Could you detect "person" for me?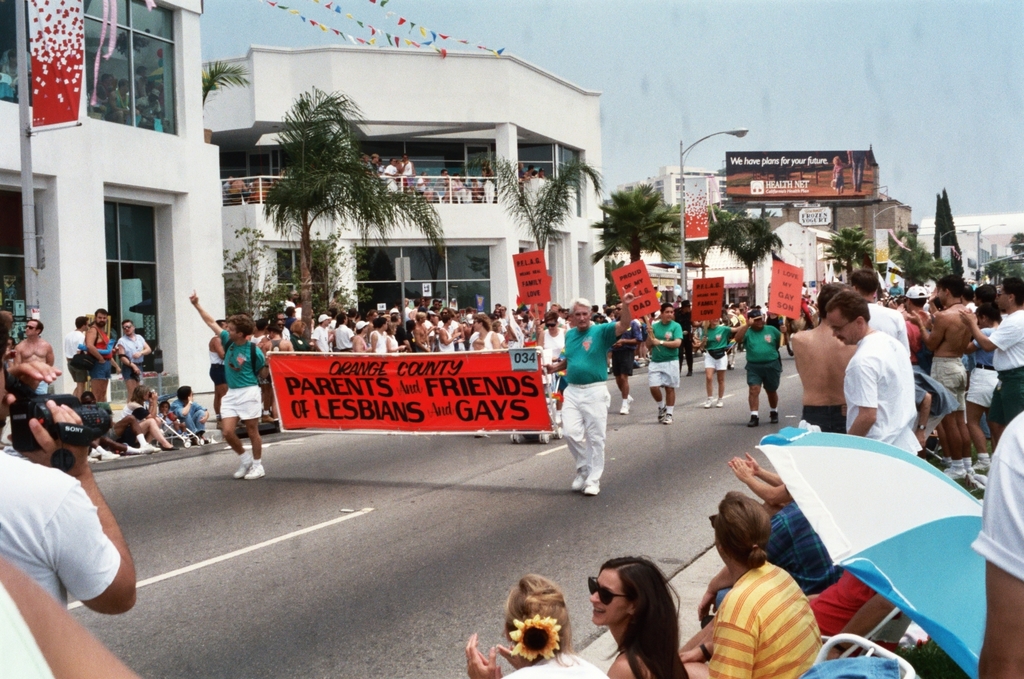
Detection result: [left=711, top=494, right=821, bottom=678].
